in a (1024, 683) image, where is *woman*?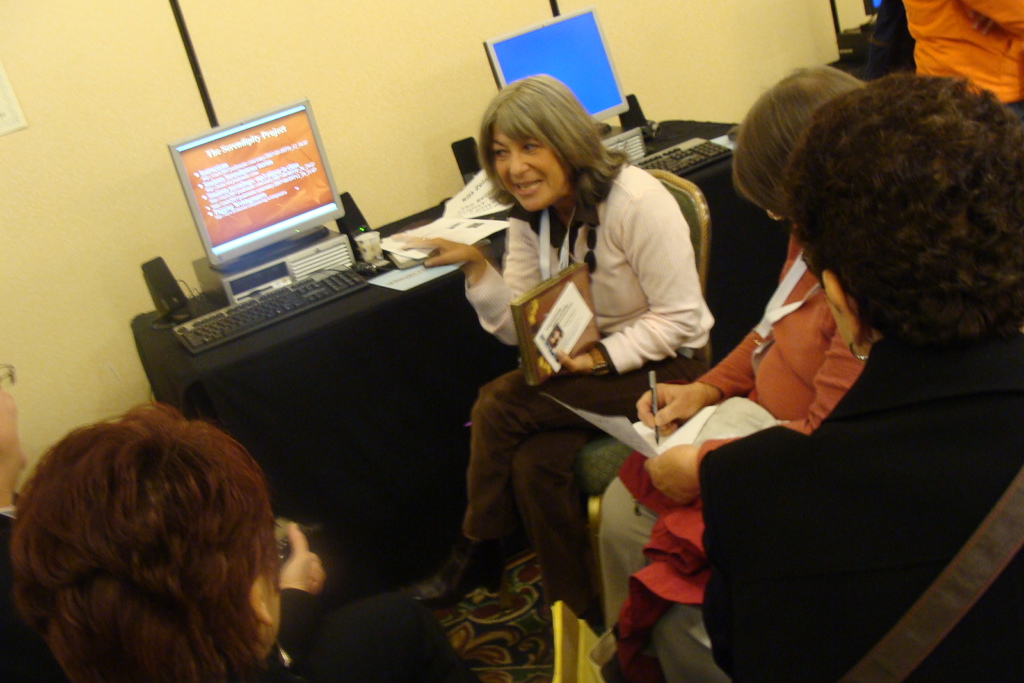
579,53,858,661.
